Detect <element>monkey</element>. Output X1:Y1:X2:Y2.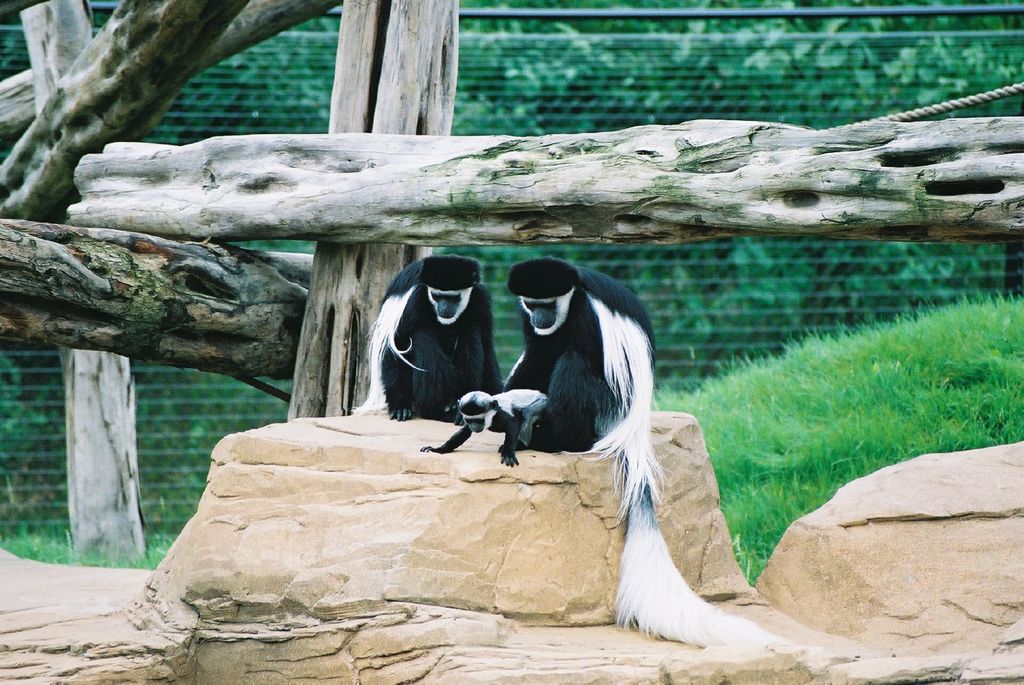
360:252:515:444.
